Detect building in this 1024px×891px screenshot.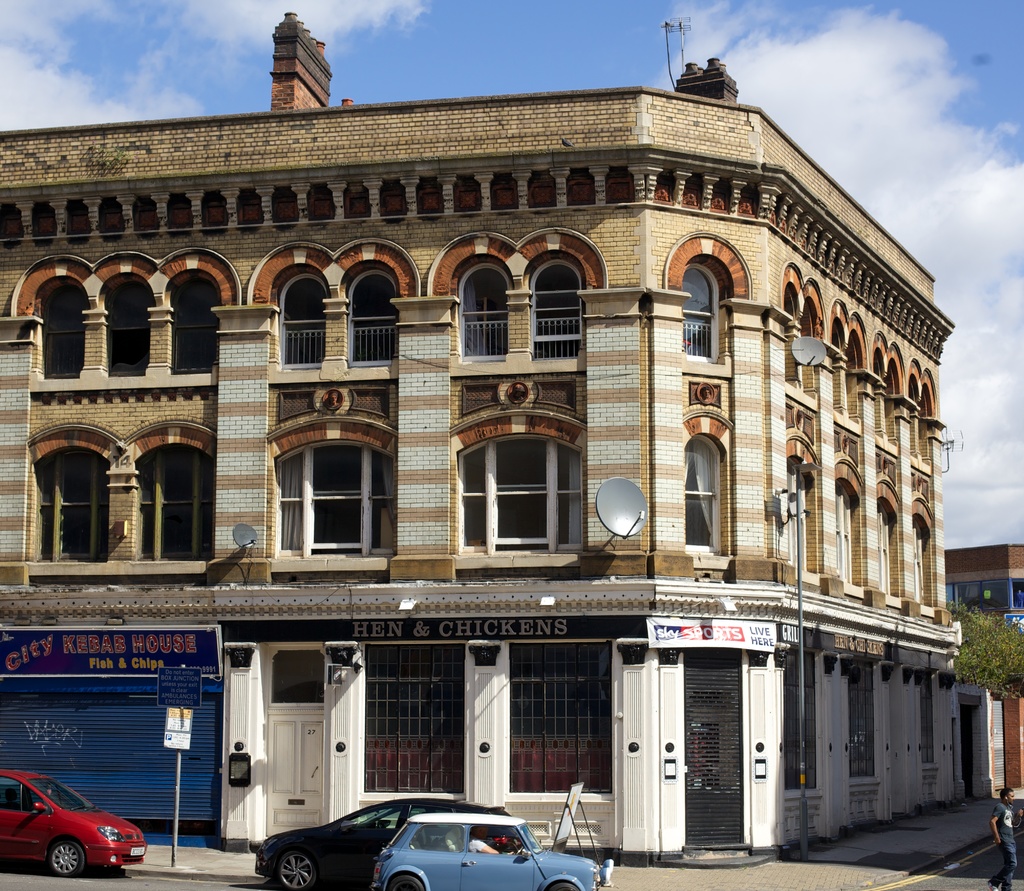
Detection: (left=0, top=5, right=964, bottom=872).
